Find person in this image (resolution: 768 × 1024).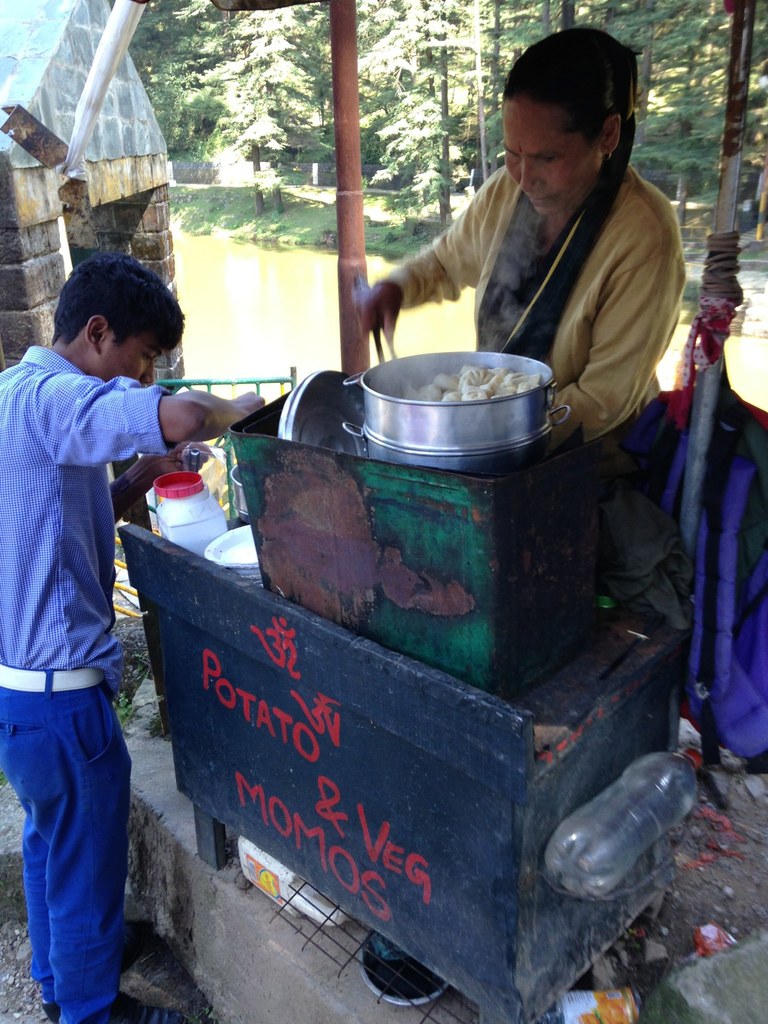
detection(3, 207, 188, 1018).
